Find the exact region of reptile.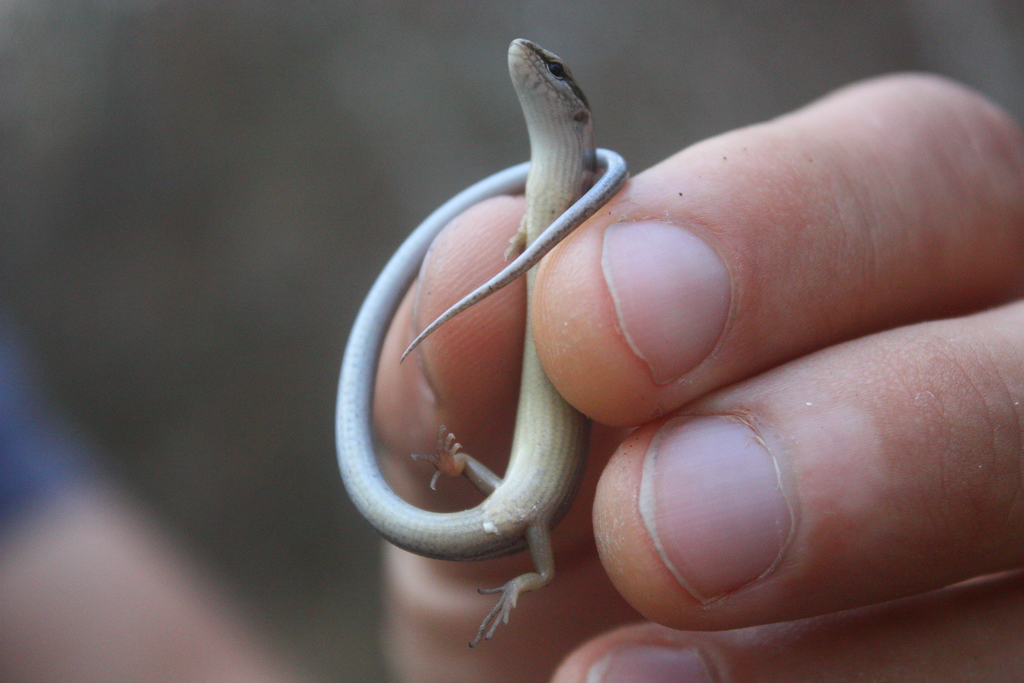
Exact region: 337 31 630 659.
